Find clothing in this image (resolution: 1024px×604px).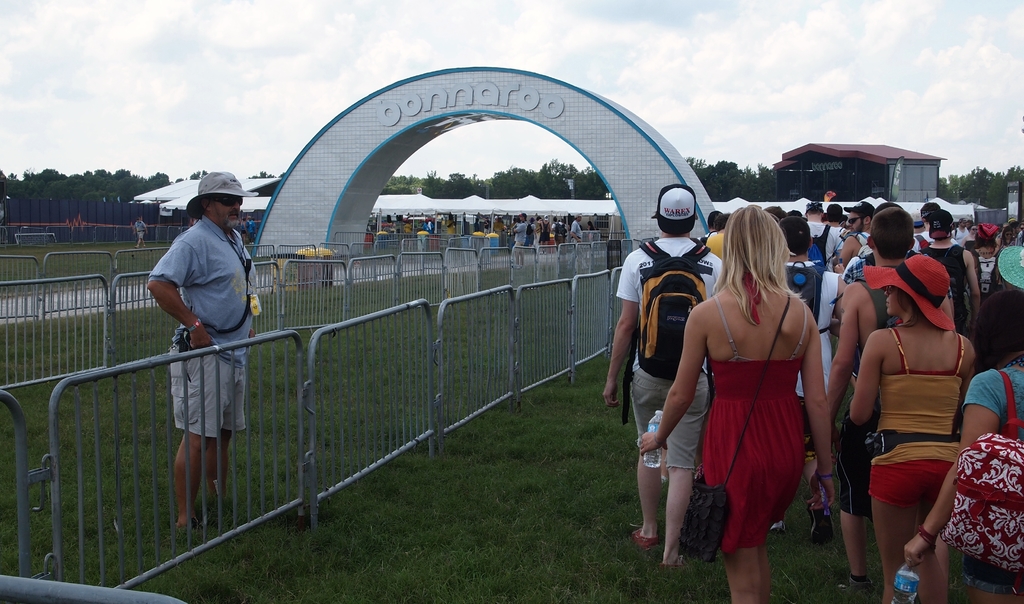
862,323,964,502.
